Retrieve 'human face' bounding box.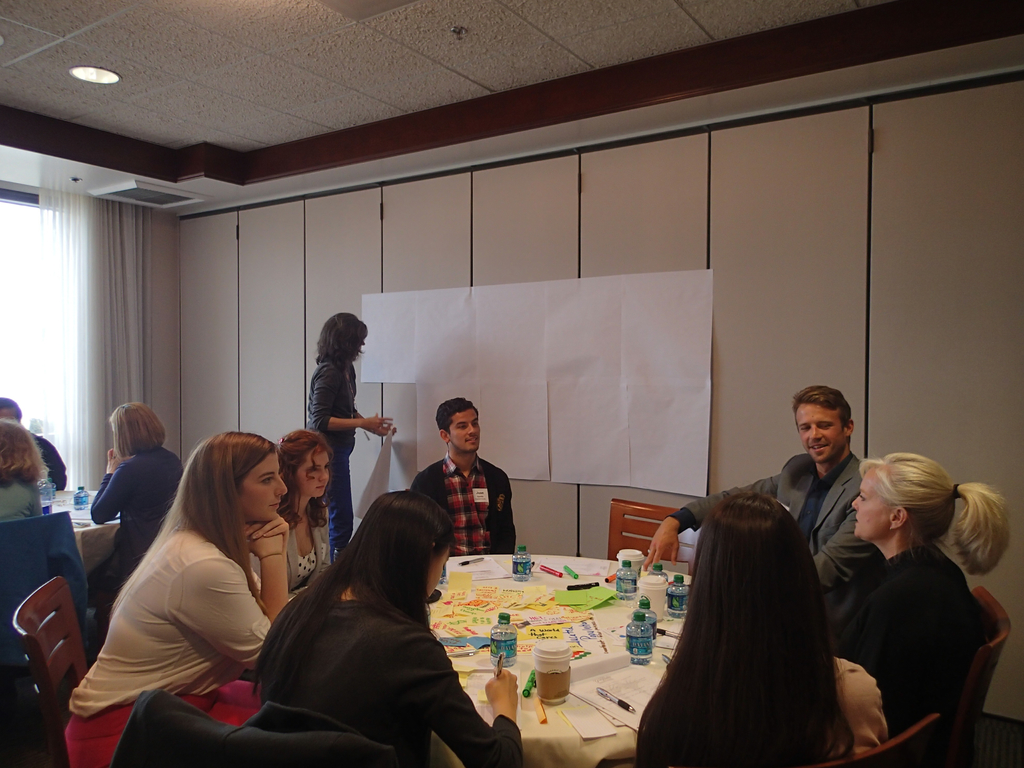
Bounding box: (left=452, top=412, right=486, bottom=452).
